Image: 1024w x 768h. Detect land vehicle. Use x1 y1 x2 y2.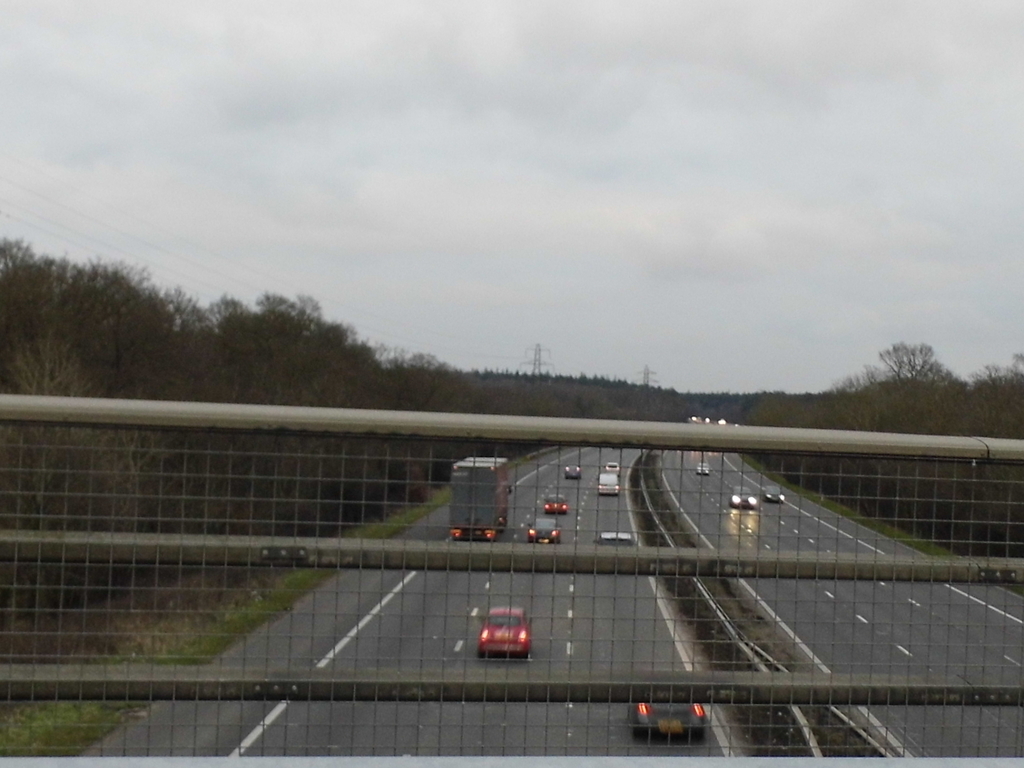
524 513 564 546.
